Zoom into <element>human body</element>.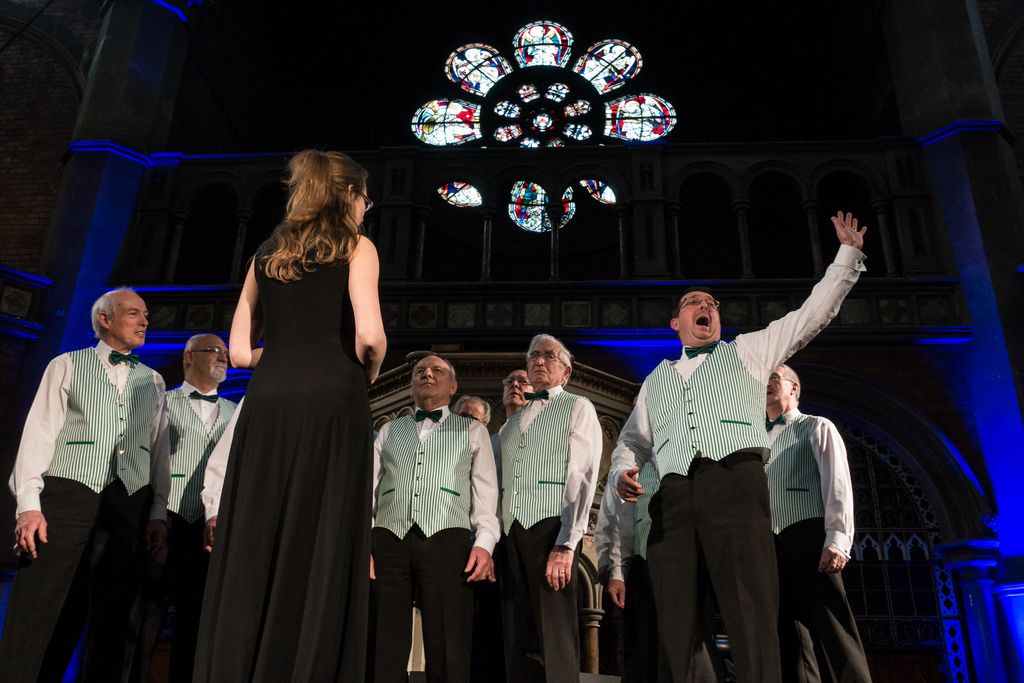
Zoom target: x1=369, y1=349, x2=502, y2=678.
